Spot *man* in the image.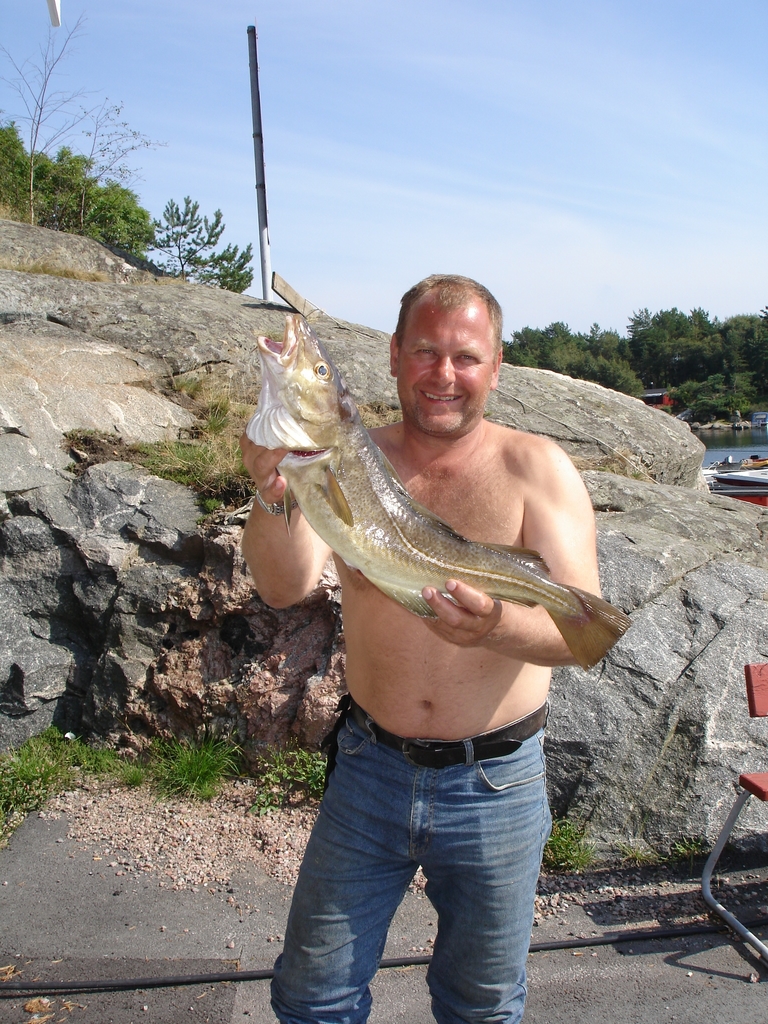
*man* found at [left=238, top=269, right=598, bottom=1023].
